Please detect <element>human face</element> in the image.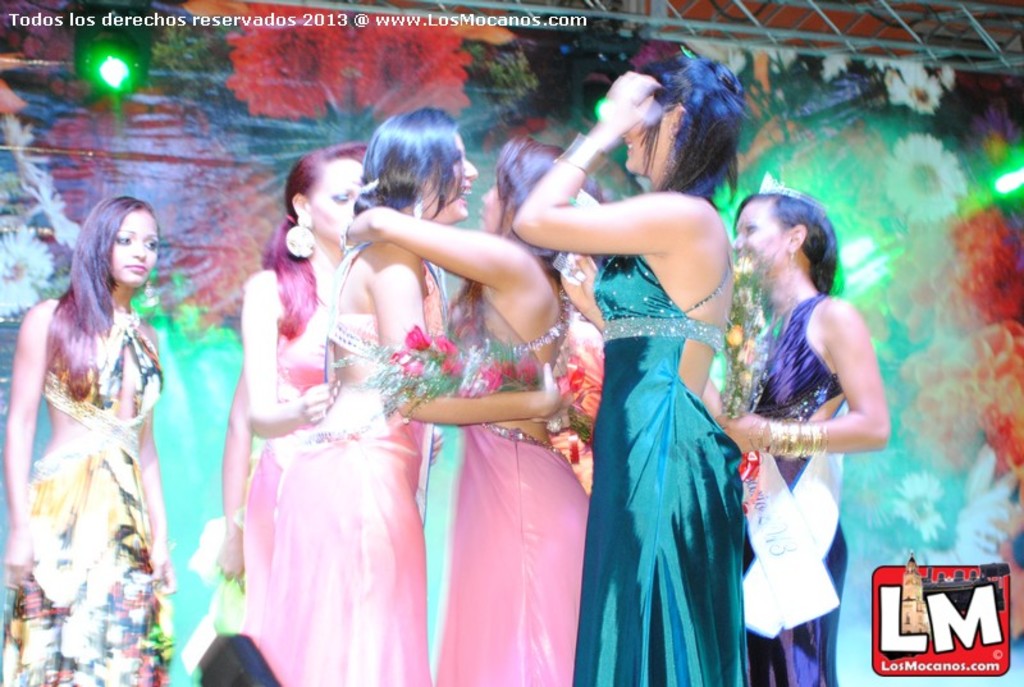
311:162:358:246.
